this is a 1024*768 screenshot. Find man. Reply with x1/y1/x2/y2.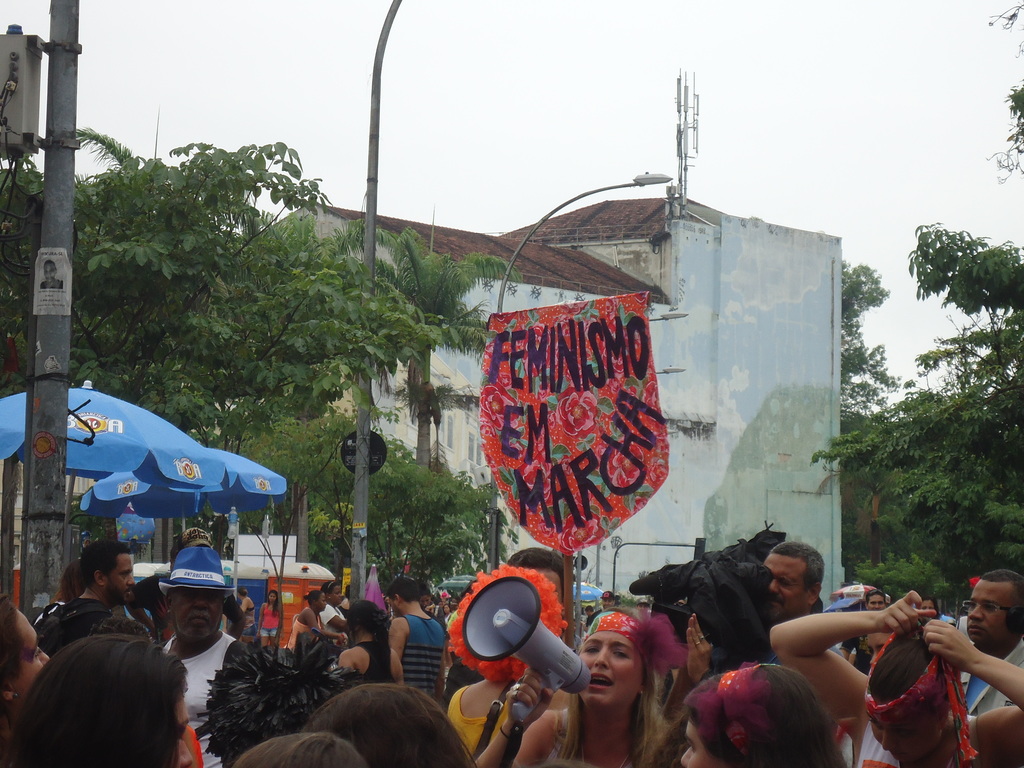
385/577/446/707.
